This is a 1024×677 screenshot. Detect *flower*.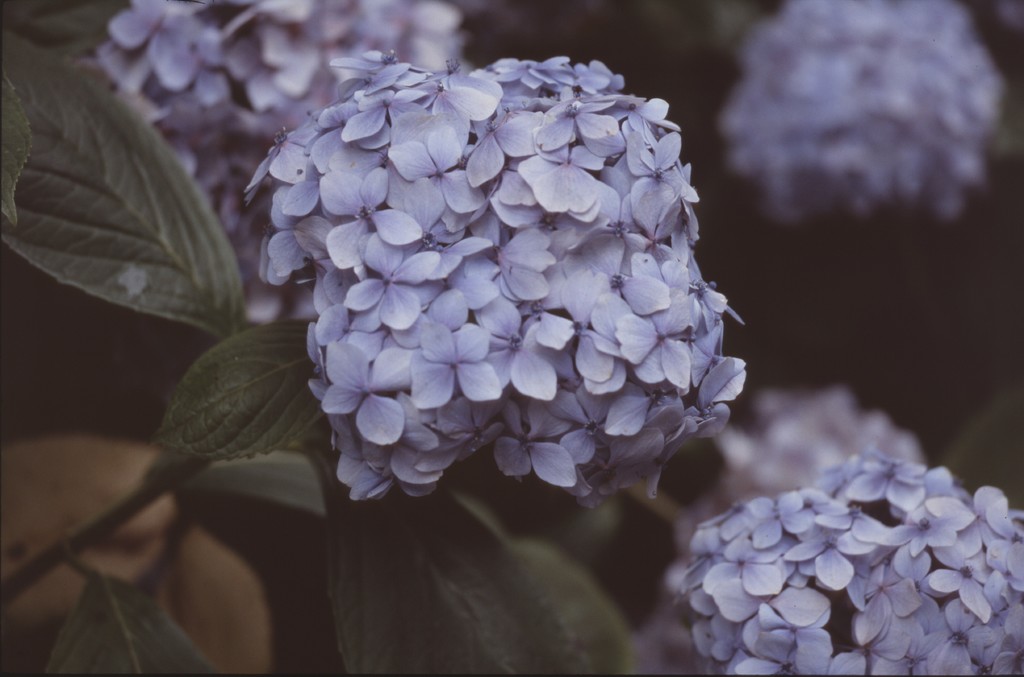
[265,0,790,539].
